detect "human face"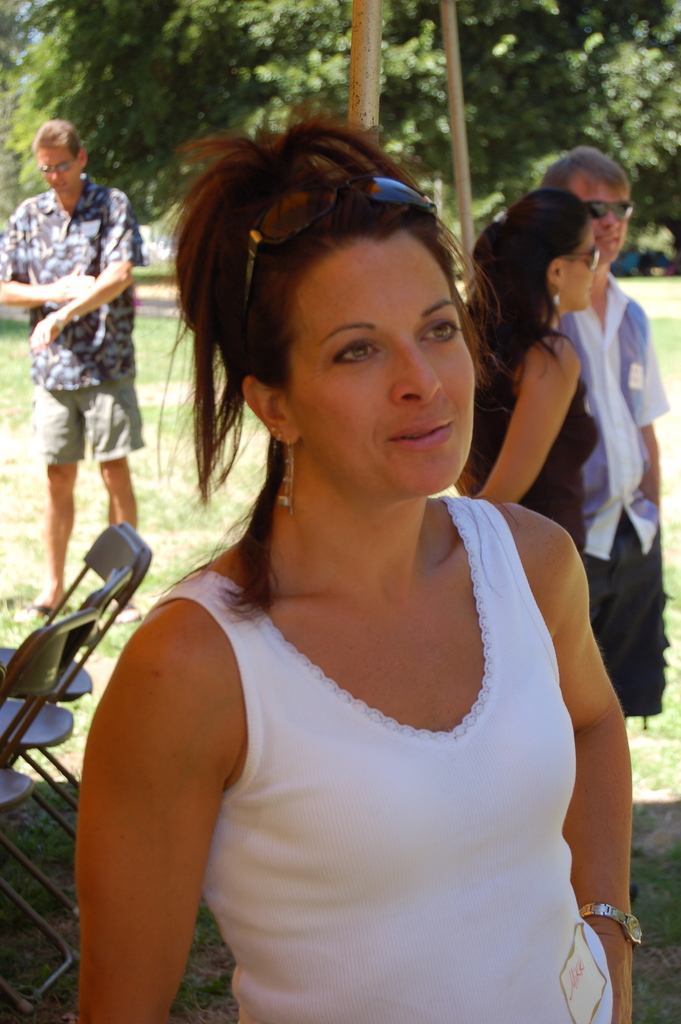
[left=40, top=148, right=82, bottom=197]
